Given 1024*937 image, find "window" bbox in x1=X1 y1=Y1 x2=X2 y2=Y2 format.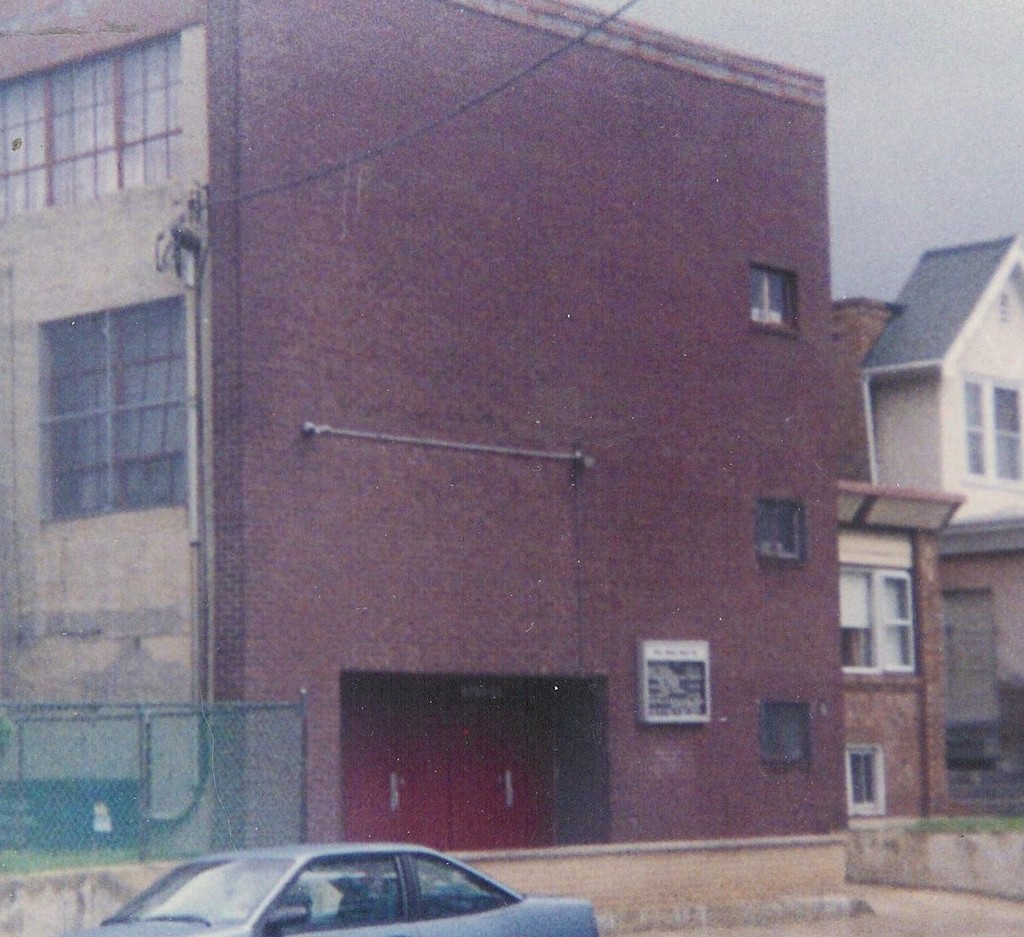
x1=847 y1=740 x2=883 y2=817.
